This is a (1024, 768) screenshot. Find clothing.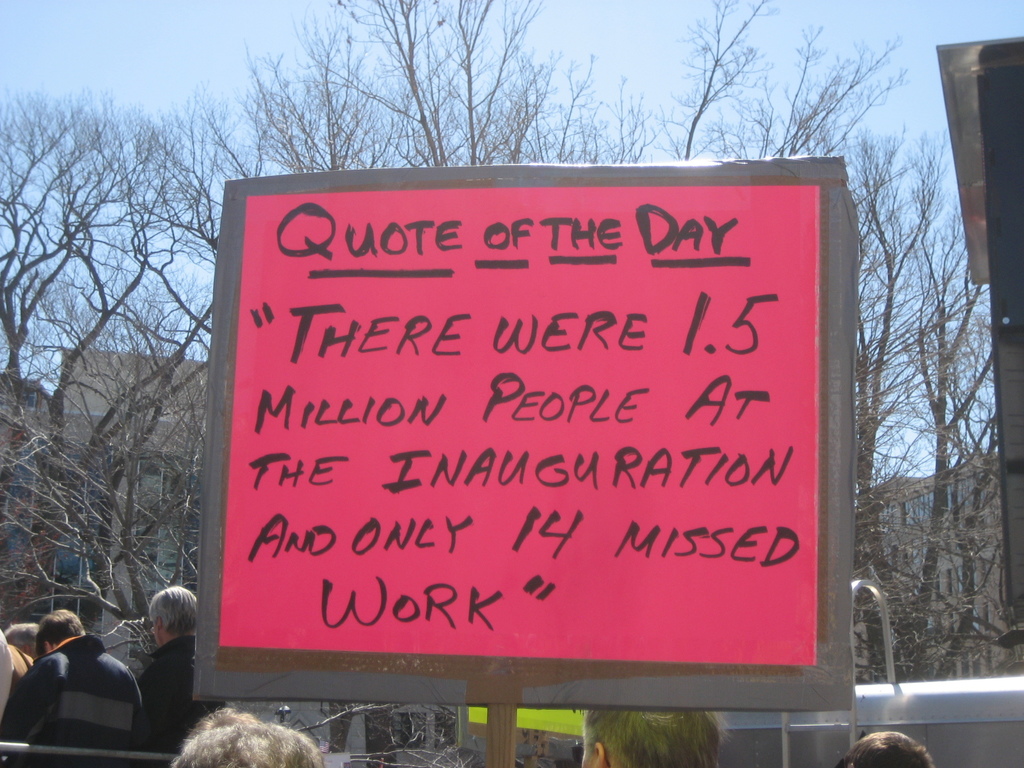
Bounding box: region(136, 630, 228, 767).
